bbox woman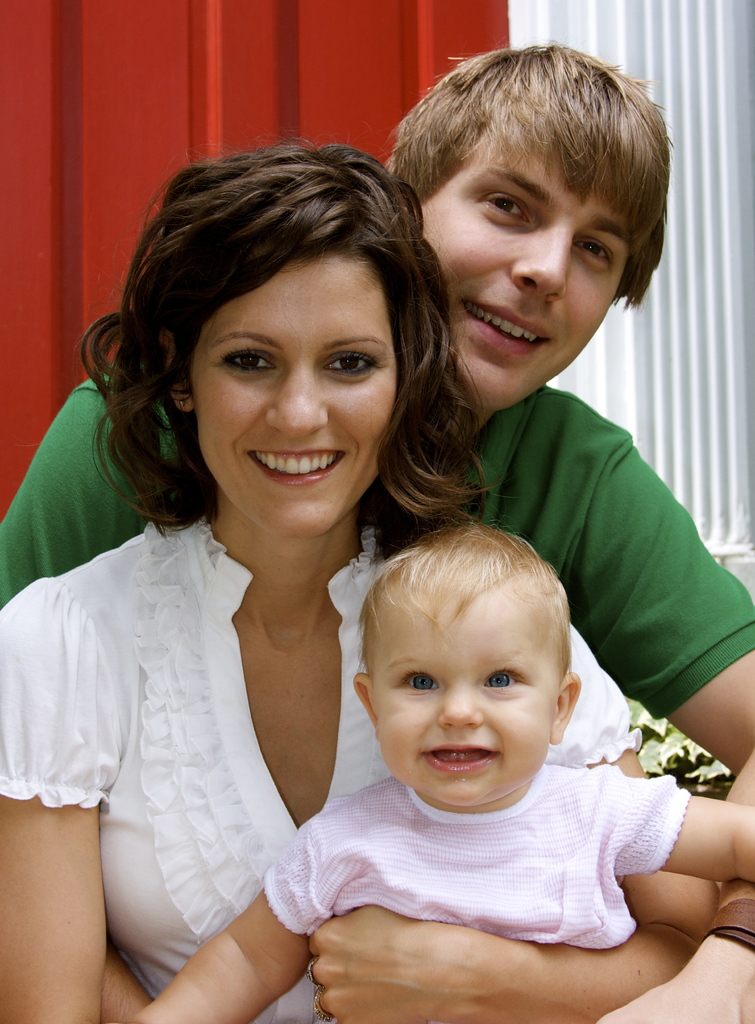
box=[0, 131, 717, 1023]
